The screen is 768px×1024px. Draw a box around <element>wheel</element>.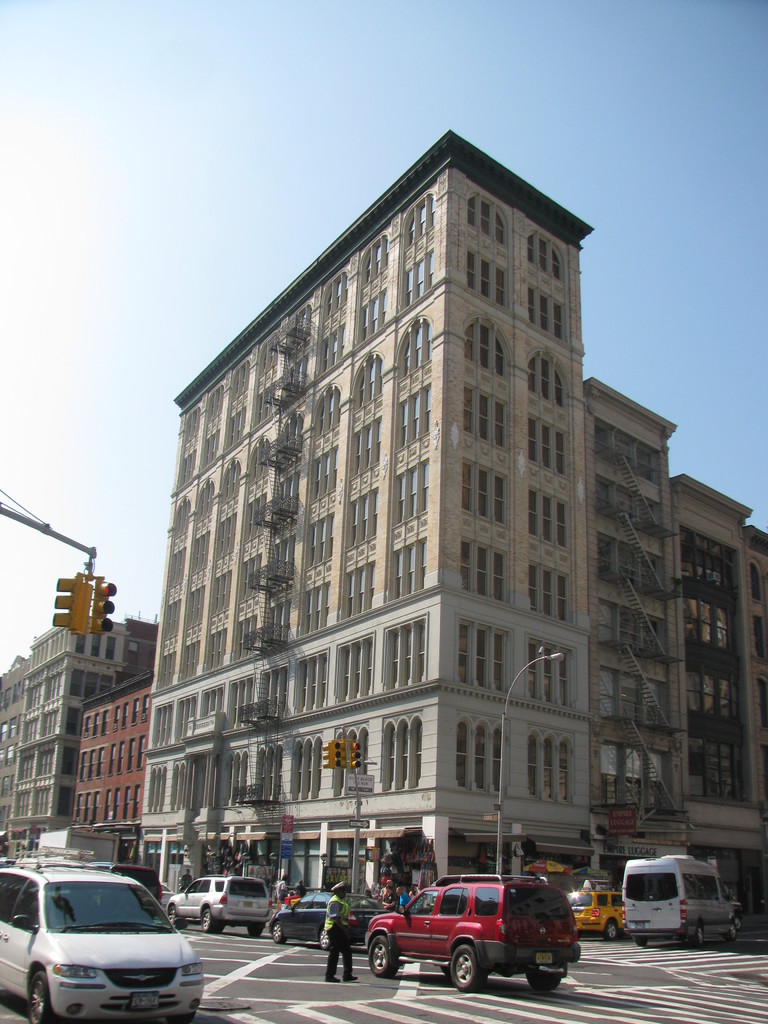
681,920,705,956.
